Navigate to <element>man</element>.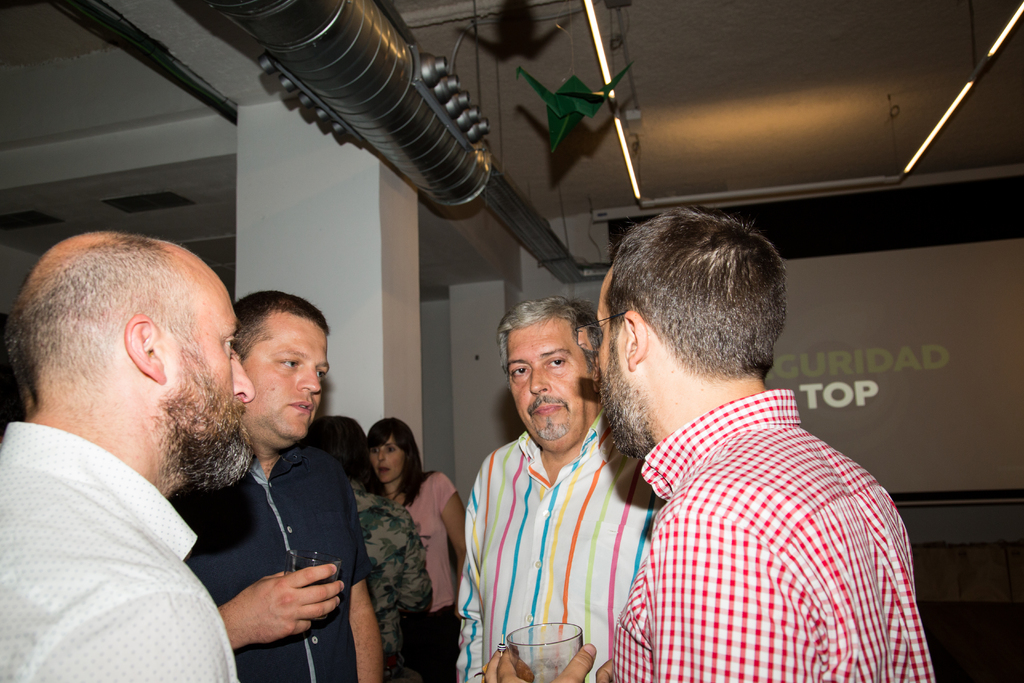
Navigation target: 499,206,934,682.
